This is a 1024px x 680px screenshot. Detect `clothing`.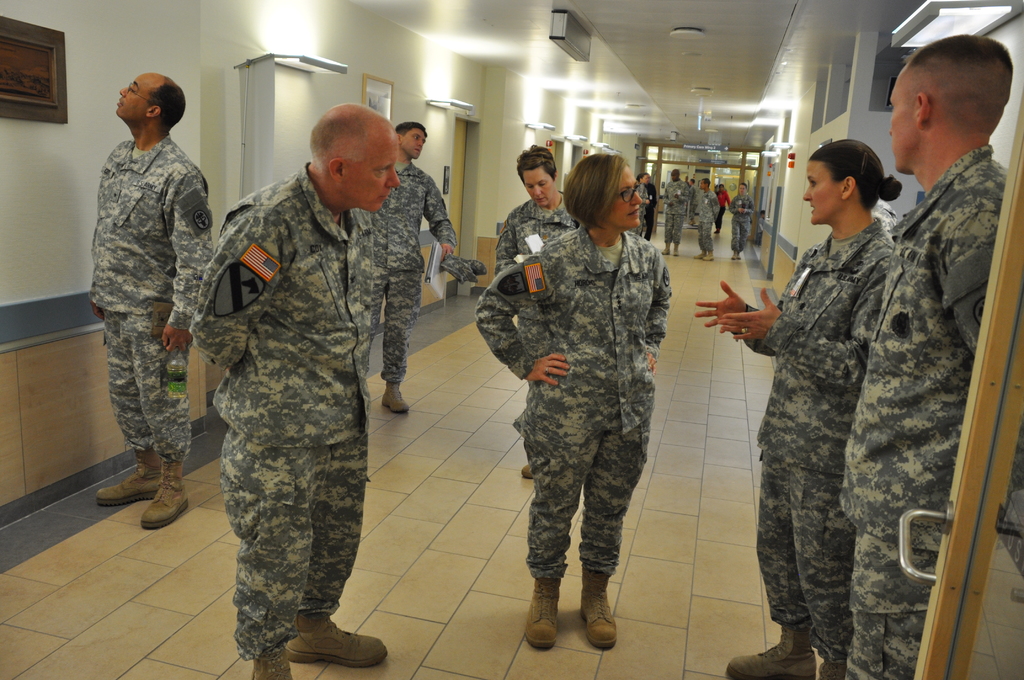
select_region(839, 528, 936, 679).
